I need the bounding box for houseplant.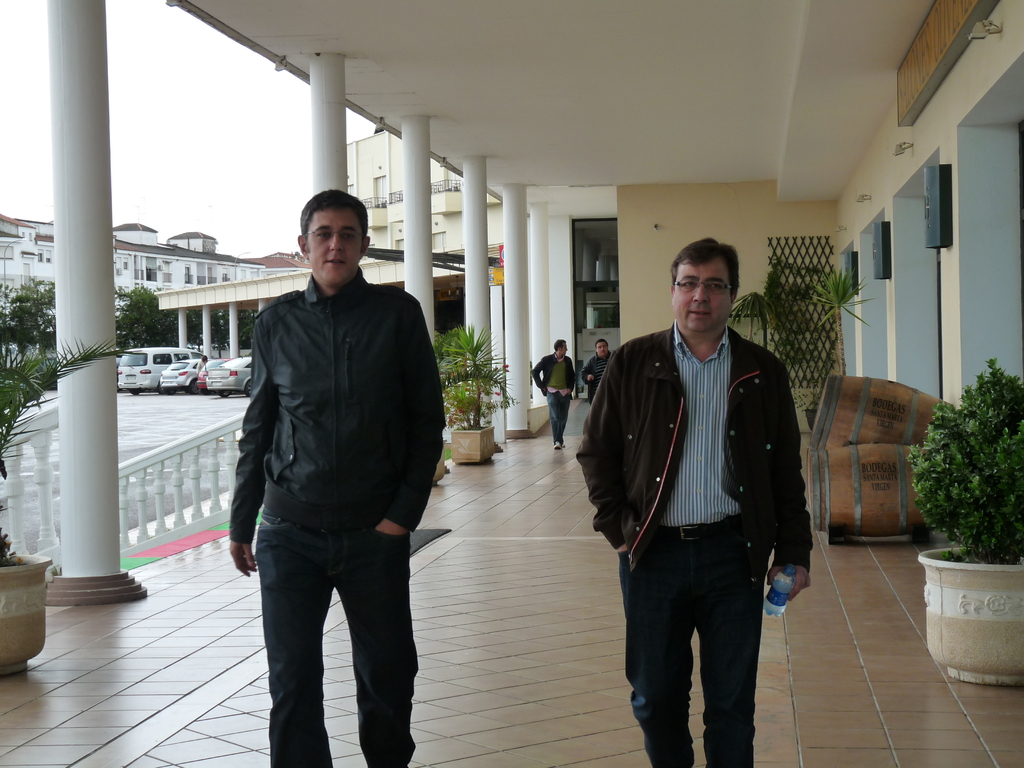
Here it is: 906:348:1023:685.
